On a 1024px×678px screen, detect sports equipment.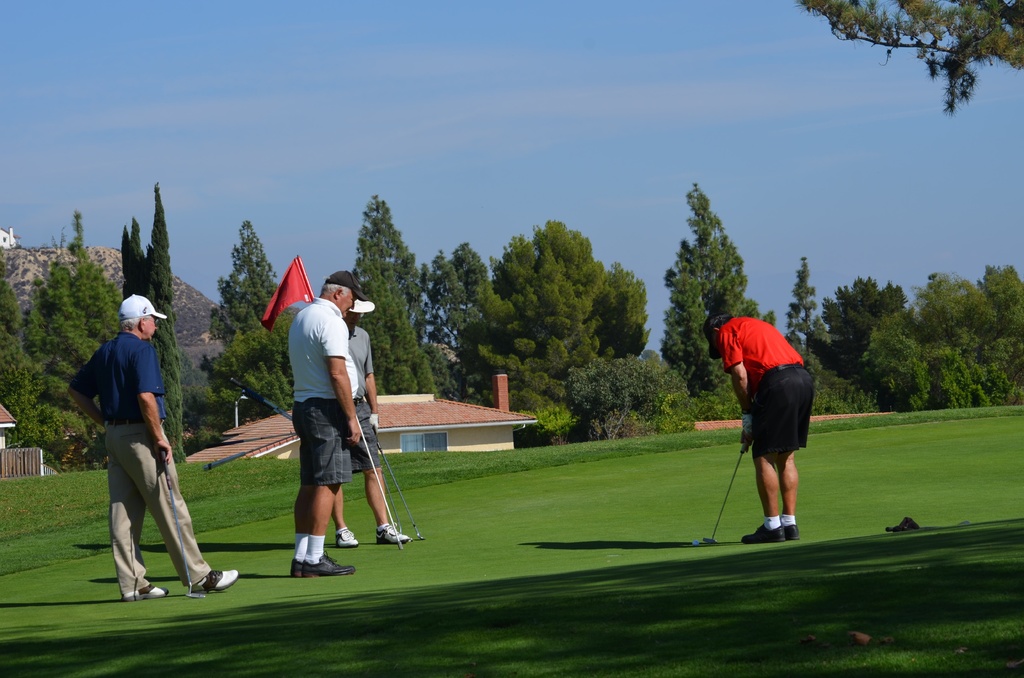
{"left": 375, "top": 436, "right": 425, "bottom": 541}.
